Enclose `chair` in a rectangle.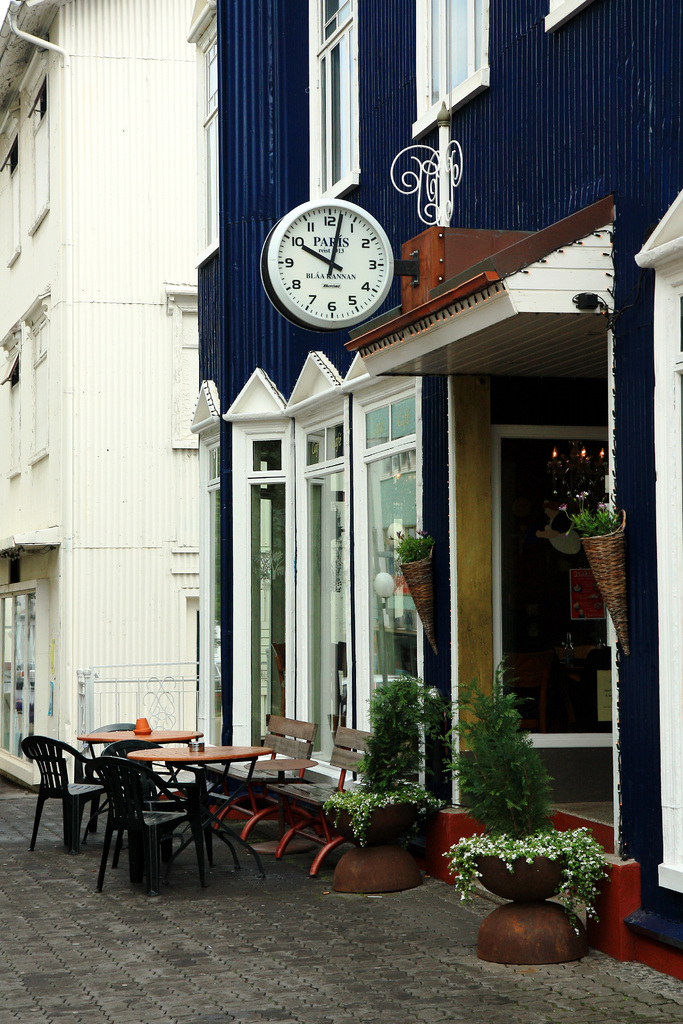
(left=25, top=738, right=94, bottom=873).
